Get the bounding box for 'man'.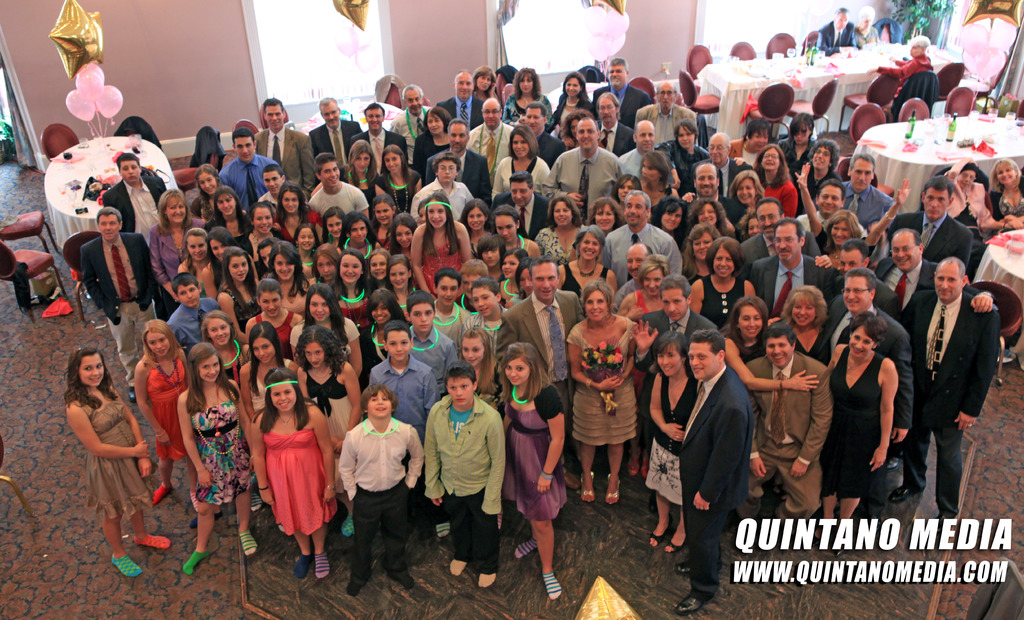
<region>100, 154, 166, 246</region>.
